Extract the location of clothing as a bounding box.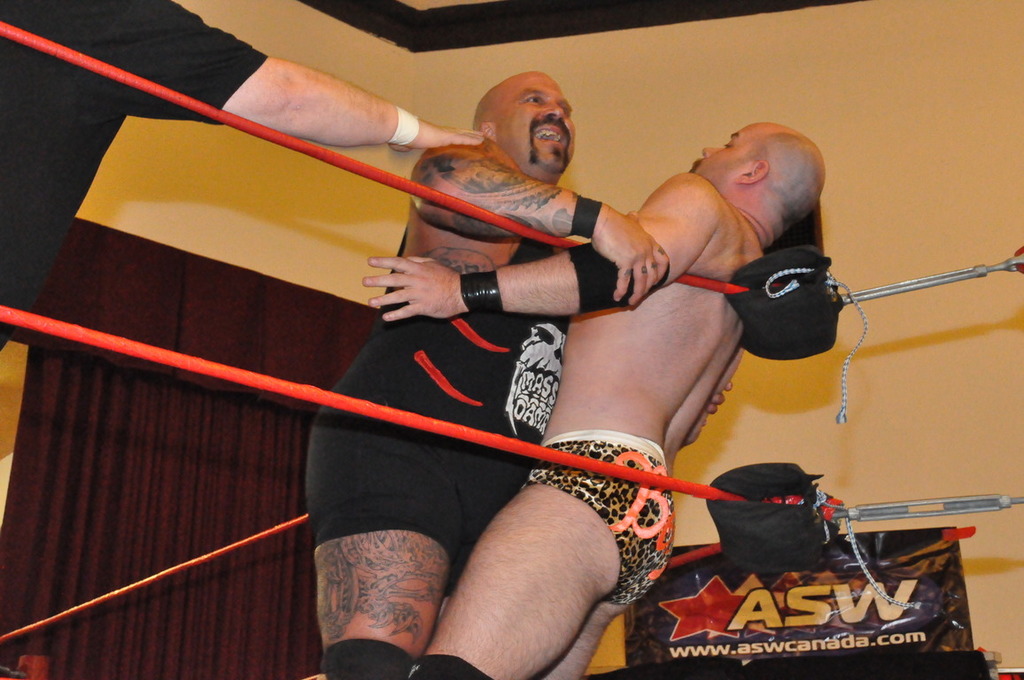
crop(524, 427, 676, 614).
